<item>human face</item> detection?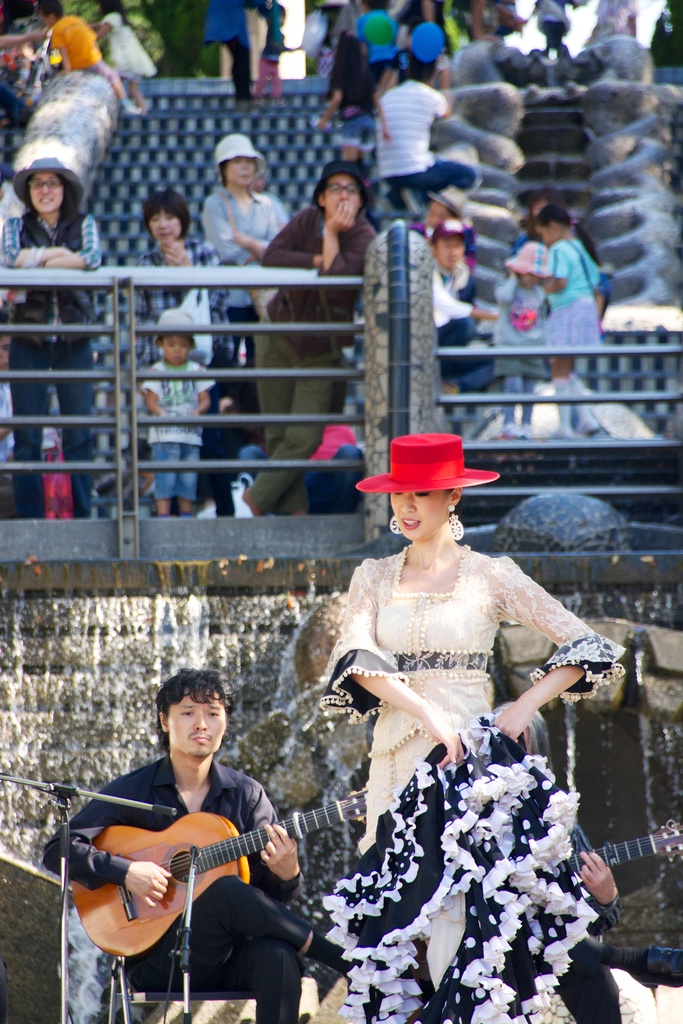
[29, 173, 62, 216]
